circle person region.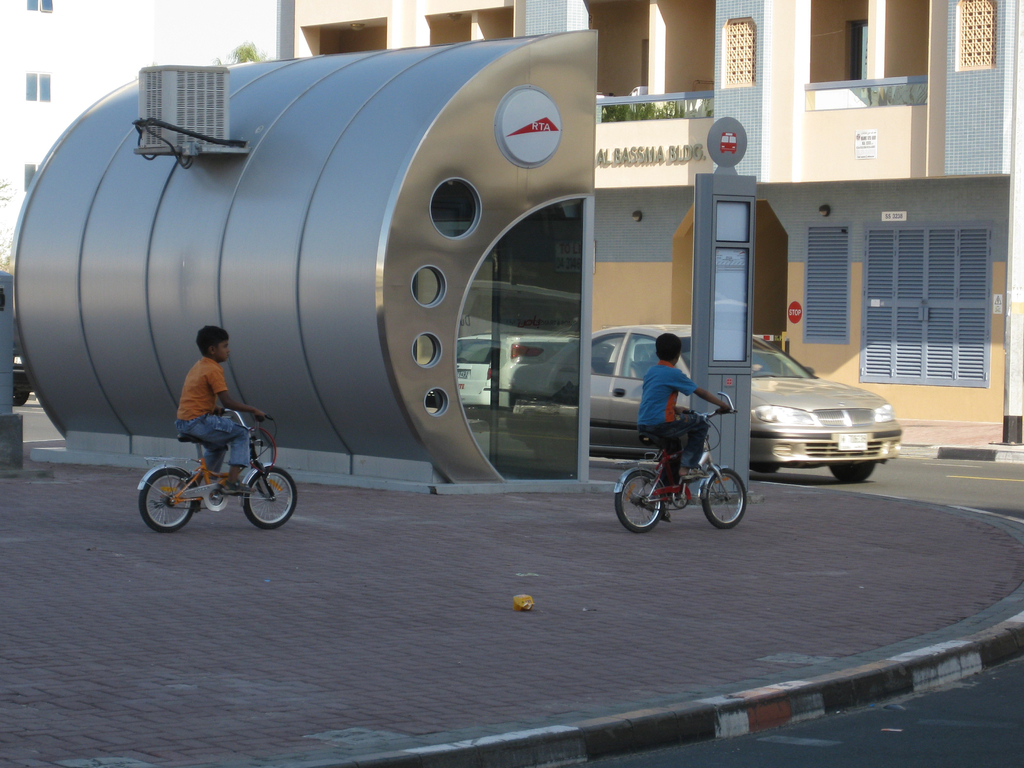
Region: 174,323,267,494.
